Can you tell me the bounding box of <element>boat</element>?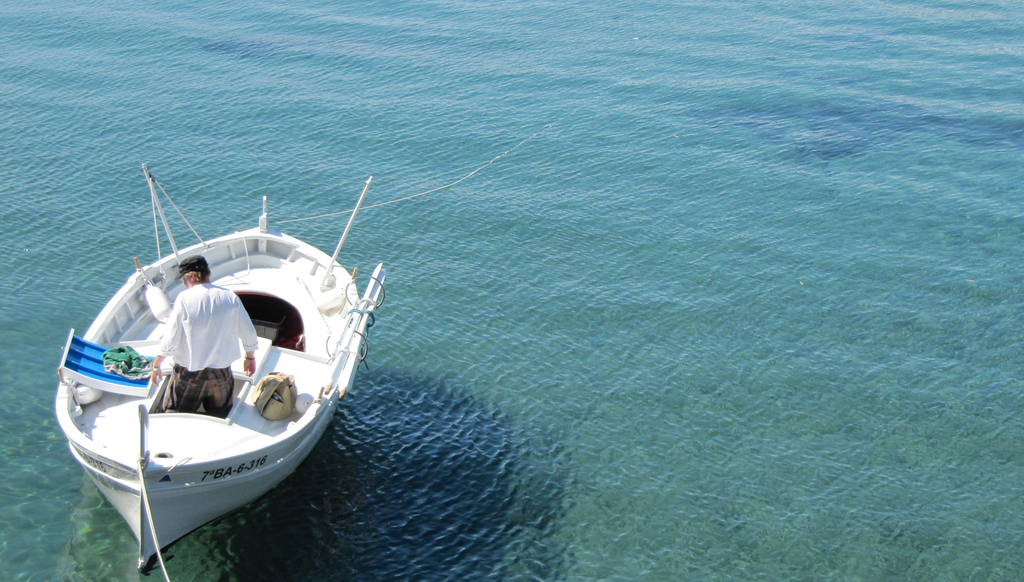
locate(56, 170, 365, 575).
